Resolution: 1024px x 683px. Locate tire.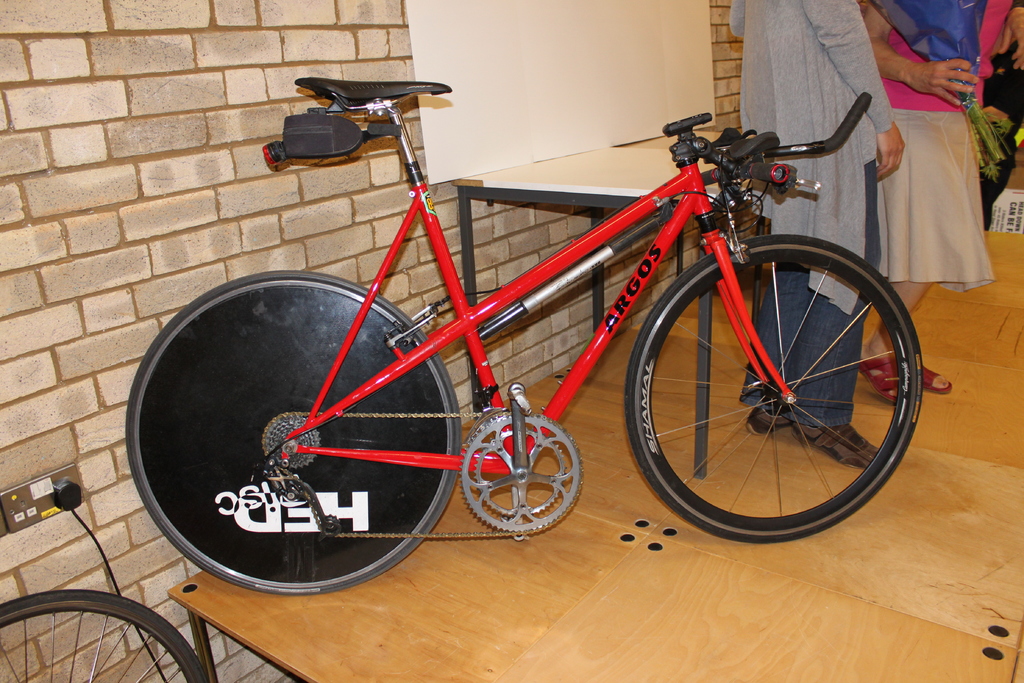
x1=0, y1=588, x2=204, y2=682.
